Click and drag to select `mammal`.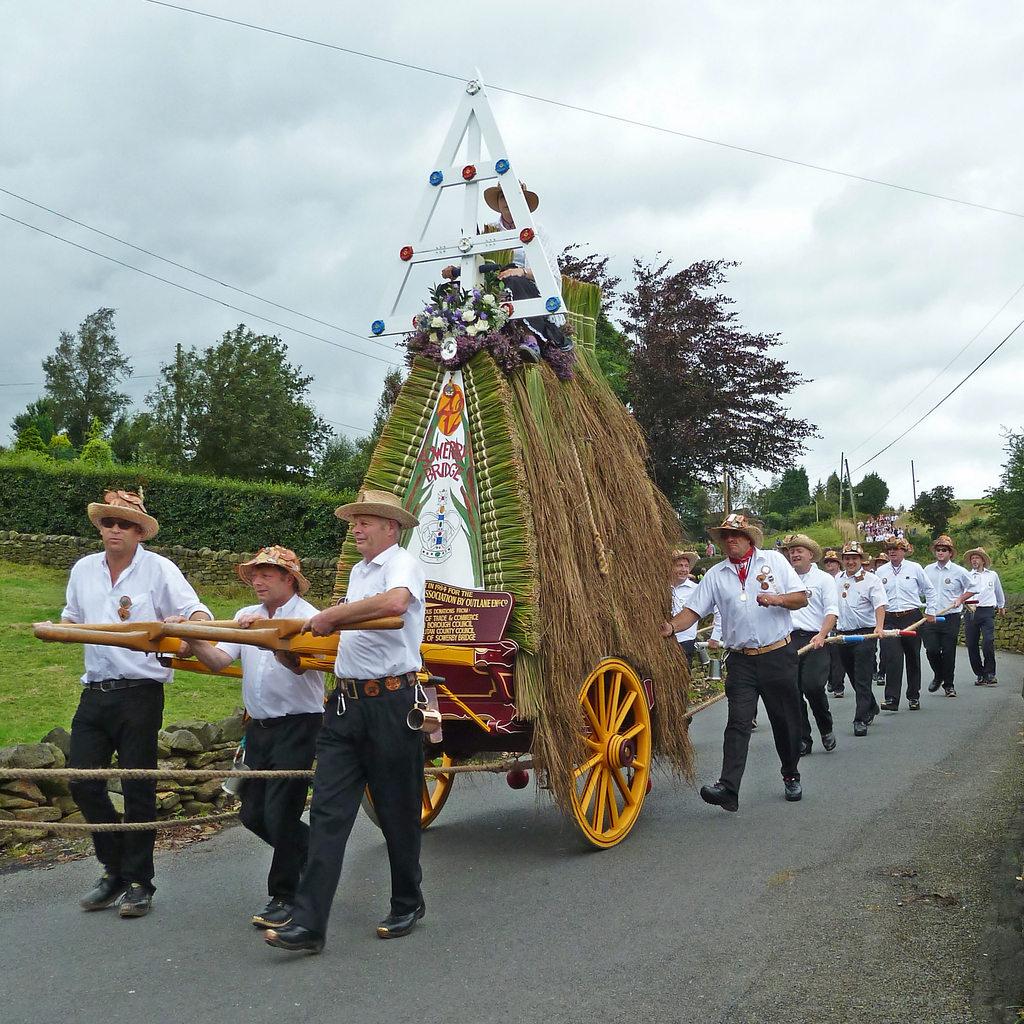
Selection: {"left": 168, "top": 540, "right": 328, "bottom": 929}.
